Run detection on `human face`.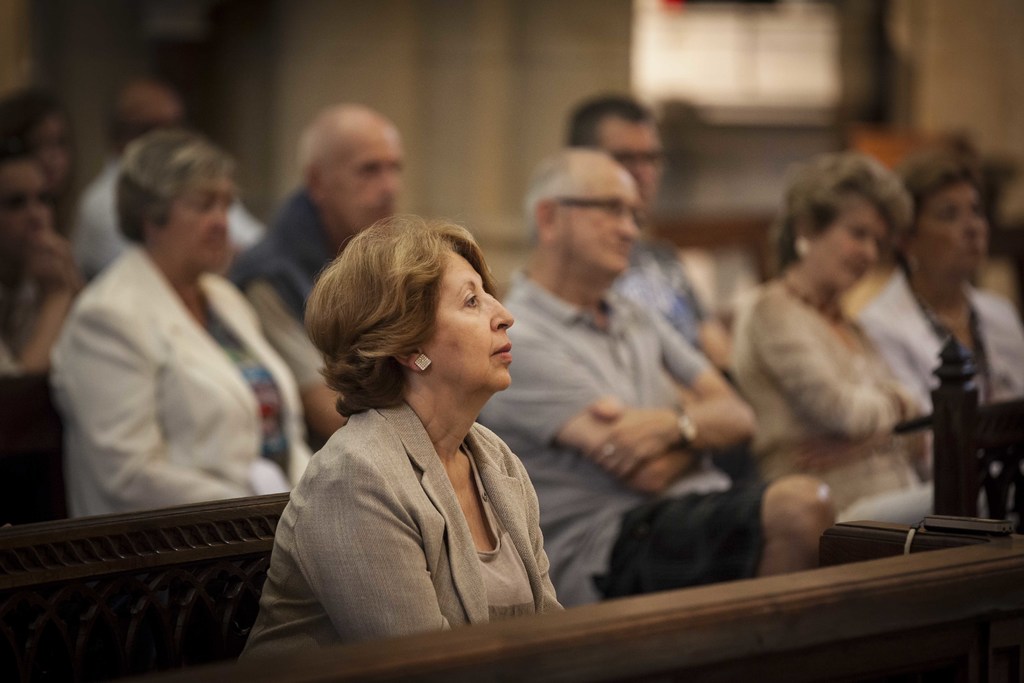
Result: {"left": 325, "top": 121, "right": 406, "bottom": 231}.
